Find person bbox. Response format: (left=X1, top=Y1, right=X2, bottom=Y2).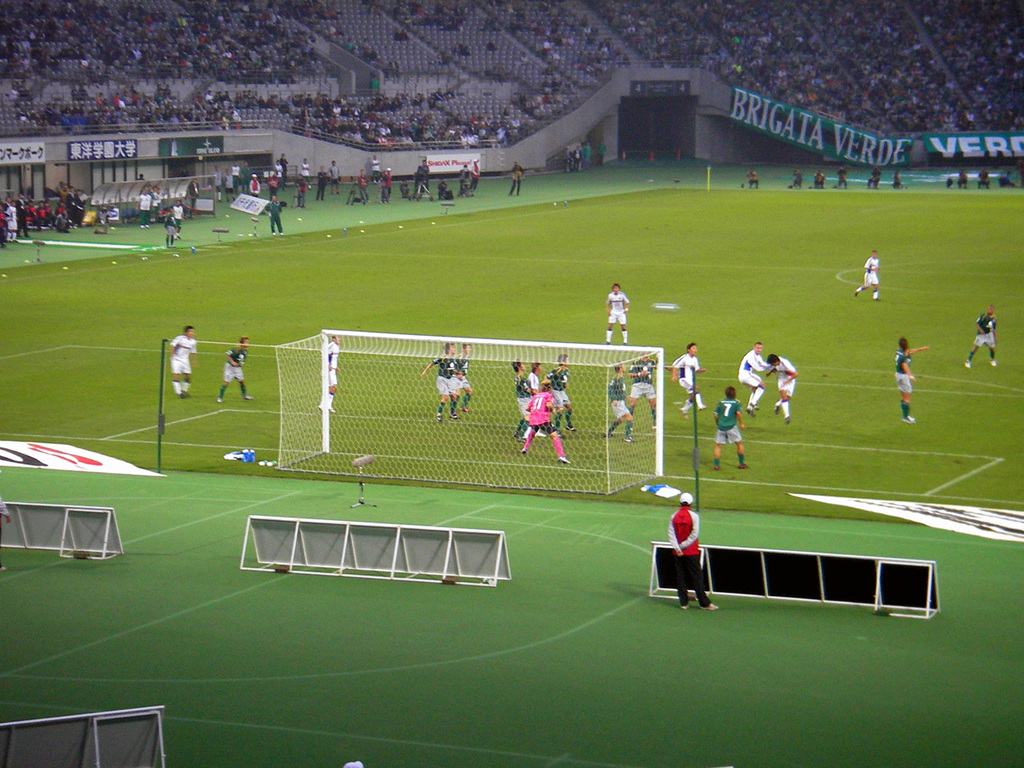
(left=857, top=250, right=885, bottom=302).
